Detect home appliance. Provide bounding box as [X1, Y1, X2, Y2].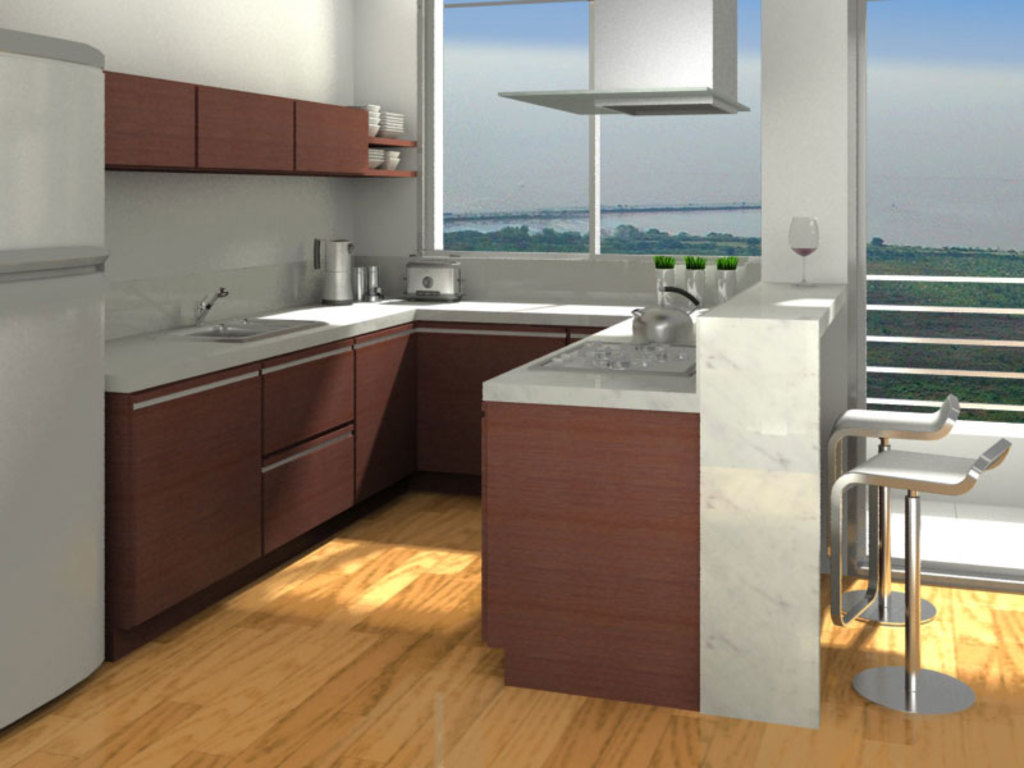
[0, 28, 106, 737].
